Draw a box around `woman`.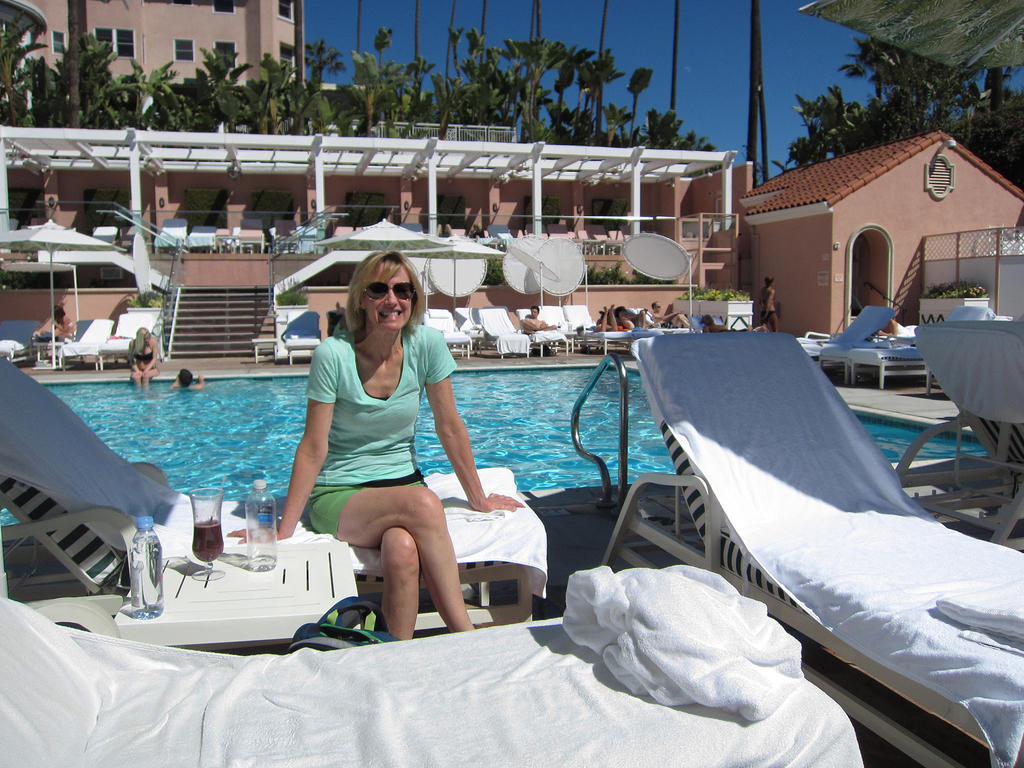
50/305/76/349.
